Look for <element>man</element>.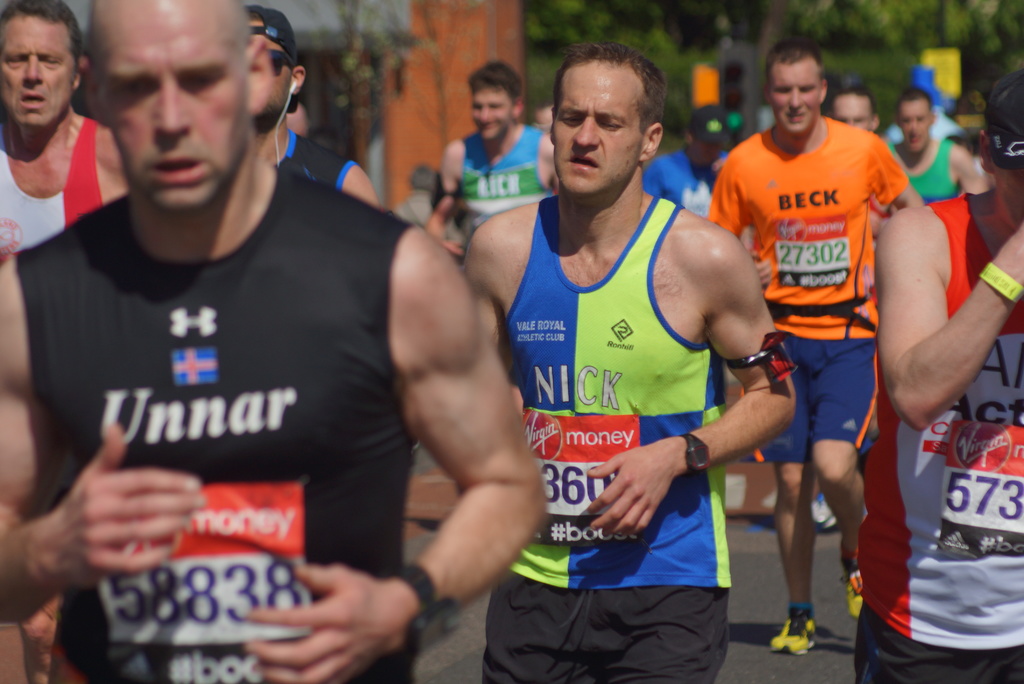
Found: <box>0,0,125,266</box>.
